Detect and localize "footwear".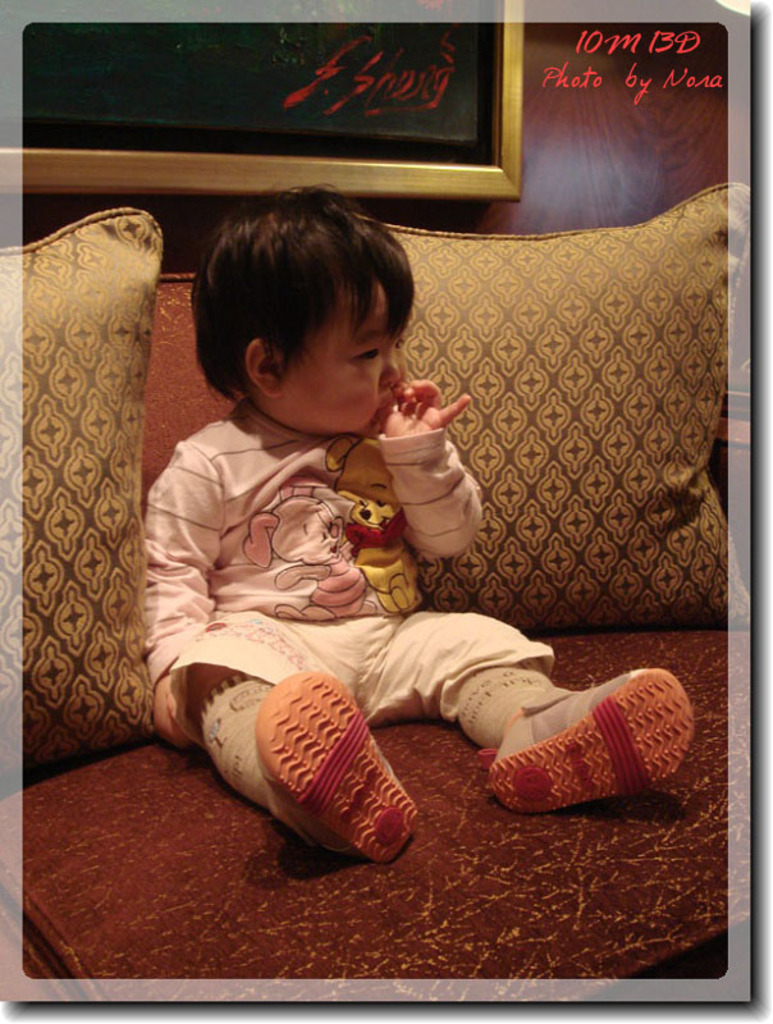
Localized at box=[506, 682, 692, 819].
